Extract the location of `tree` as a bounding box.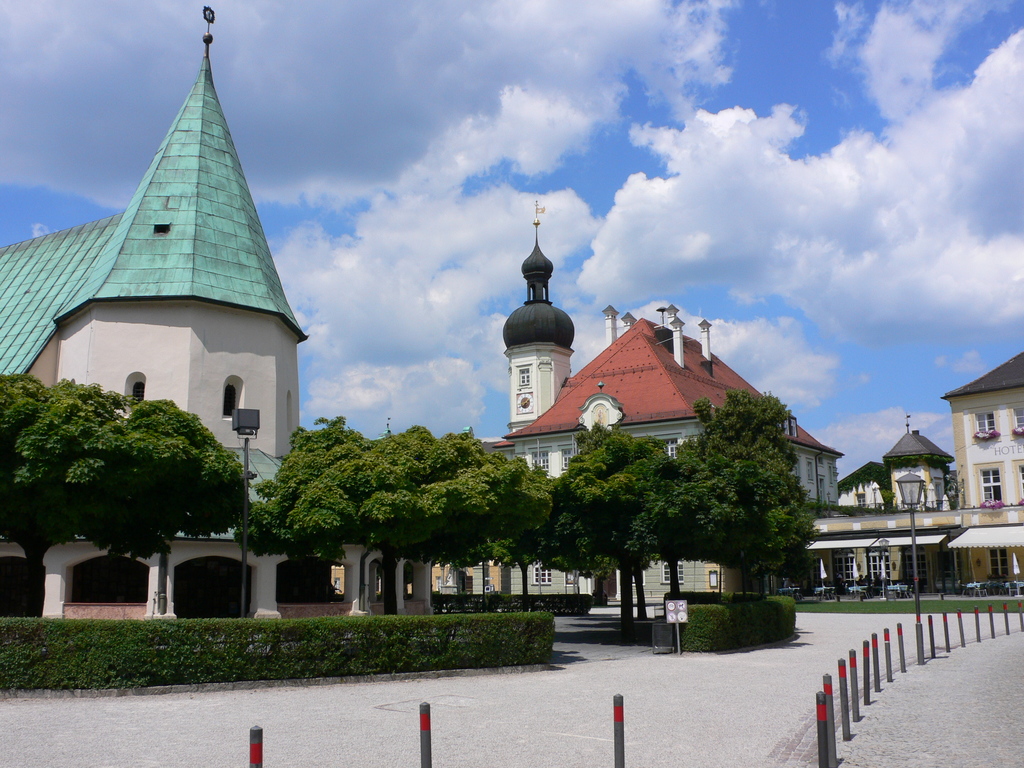
detection(546, 426, 673, 627).
